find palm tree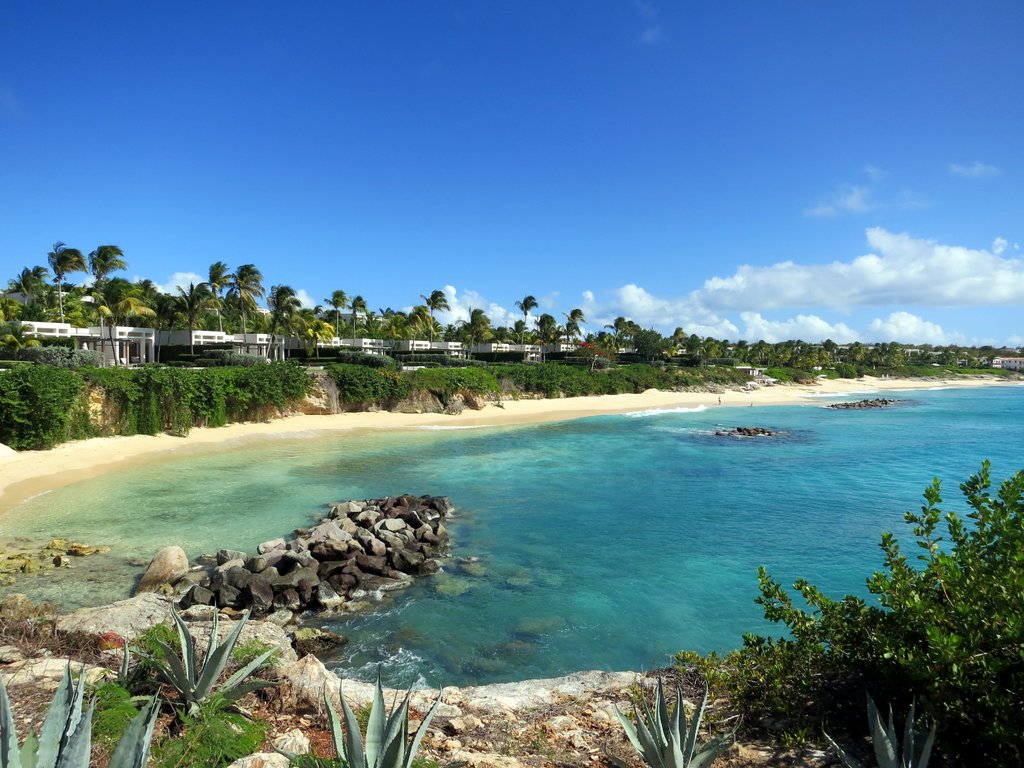
crop(425, 284, 452, 349)
